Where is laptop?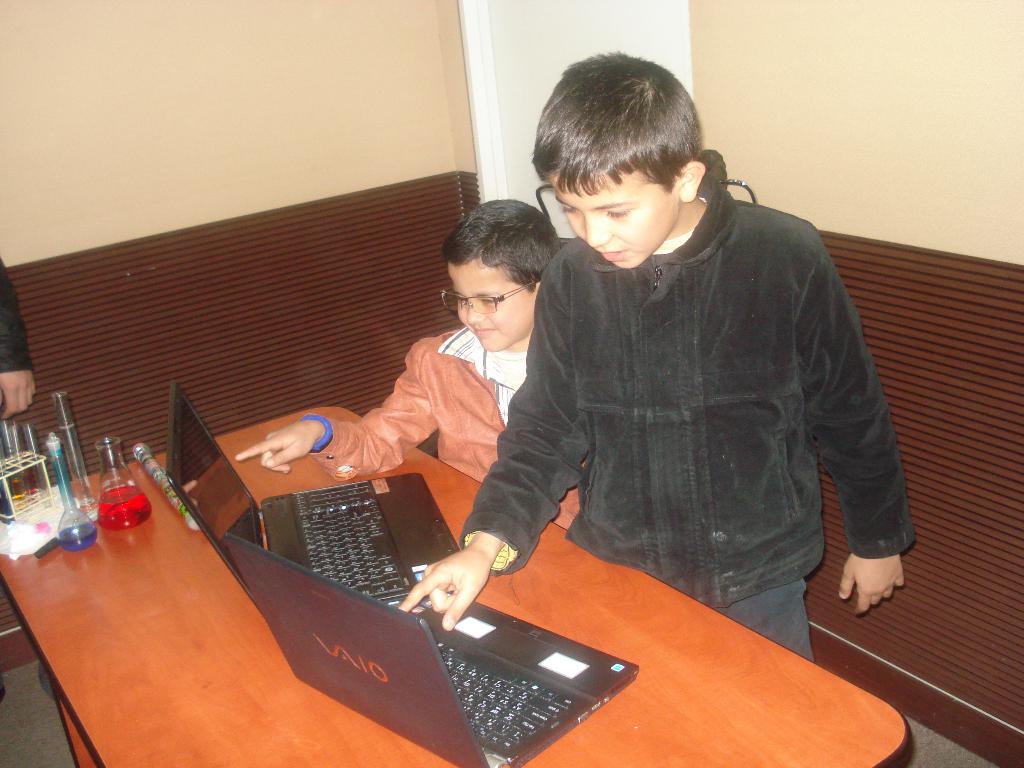
255:451:649:751.
